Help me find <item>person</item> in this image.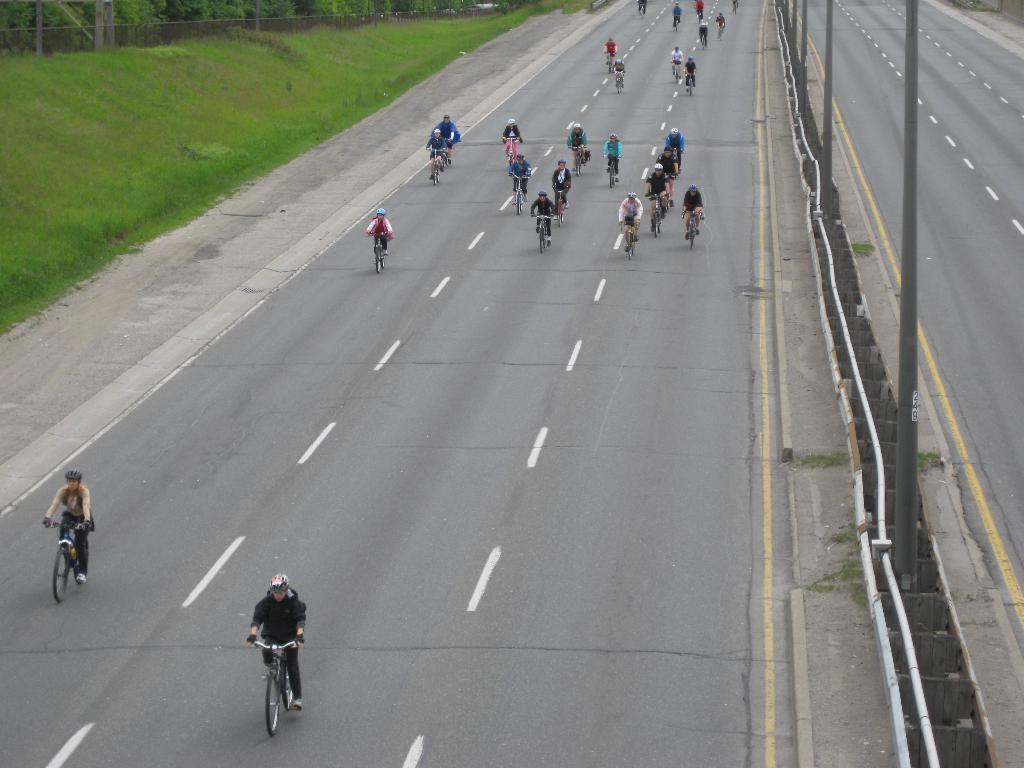
Found it: 657:146:677:204.
